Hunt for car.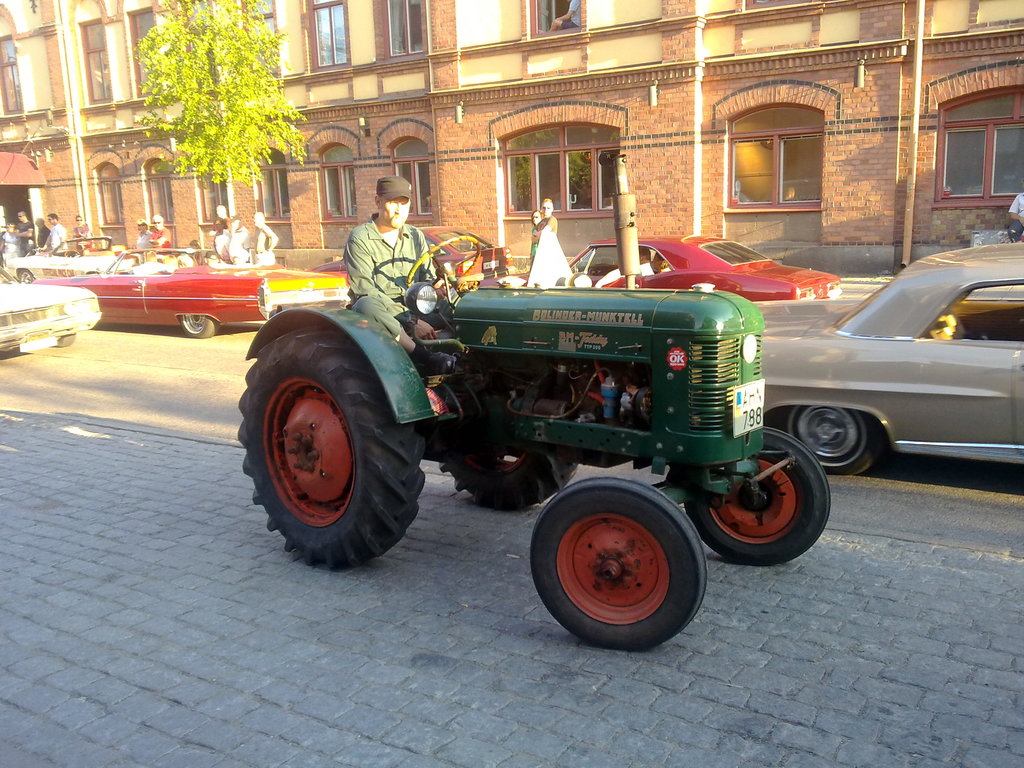
Hunted down at l=29, t=244, r=351, b=344.
